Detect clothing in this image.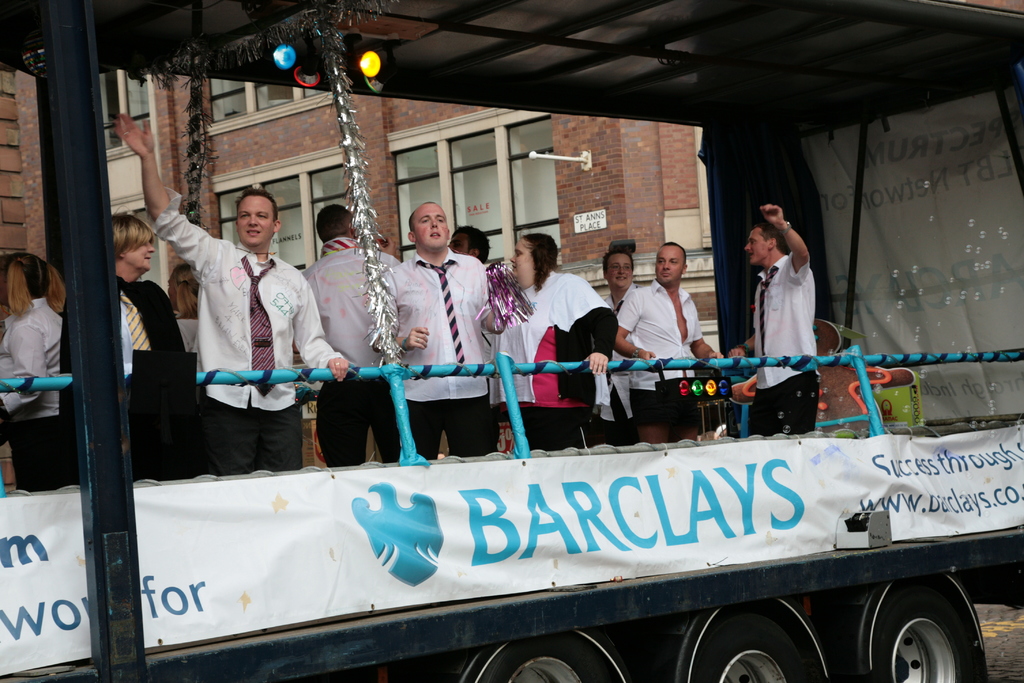
Detection: region(478, 272, 620, 452).
